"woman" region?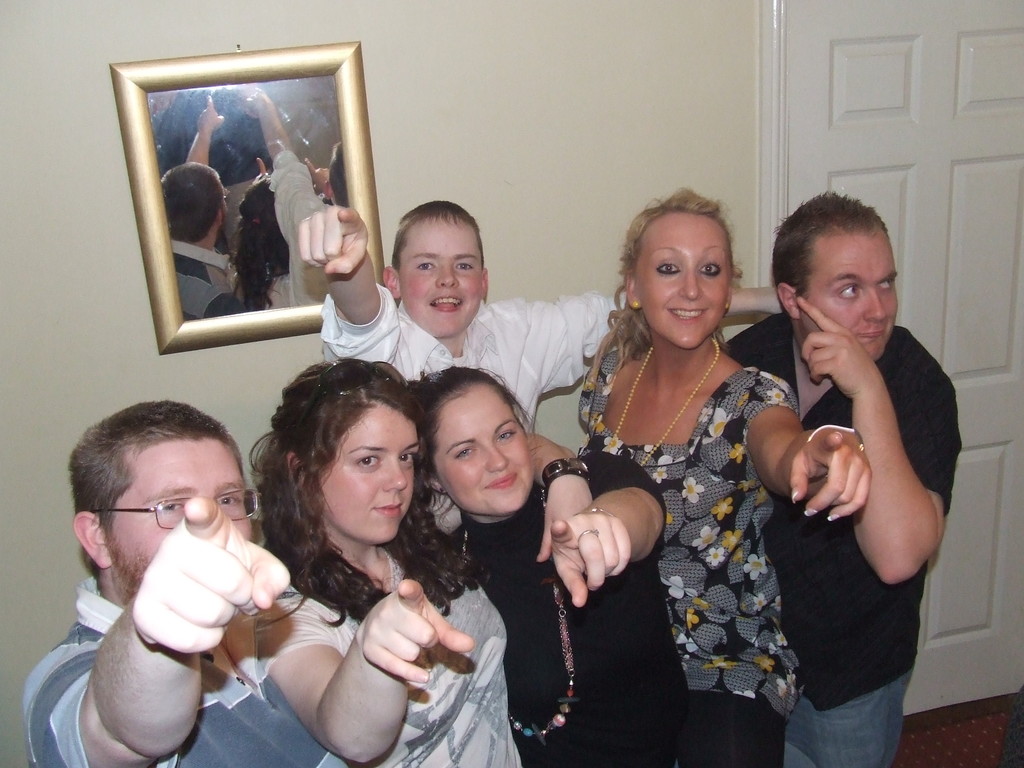
<box>548,175,819,758</box>
